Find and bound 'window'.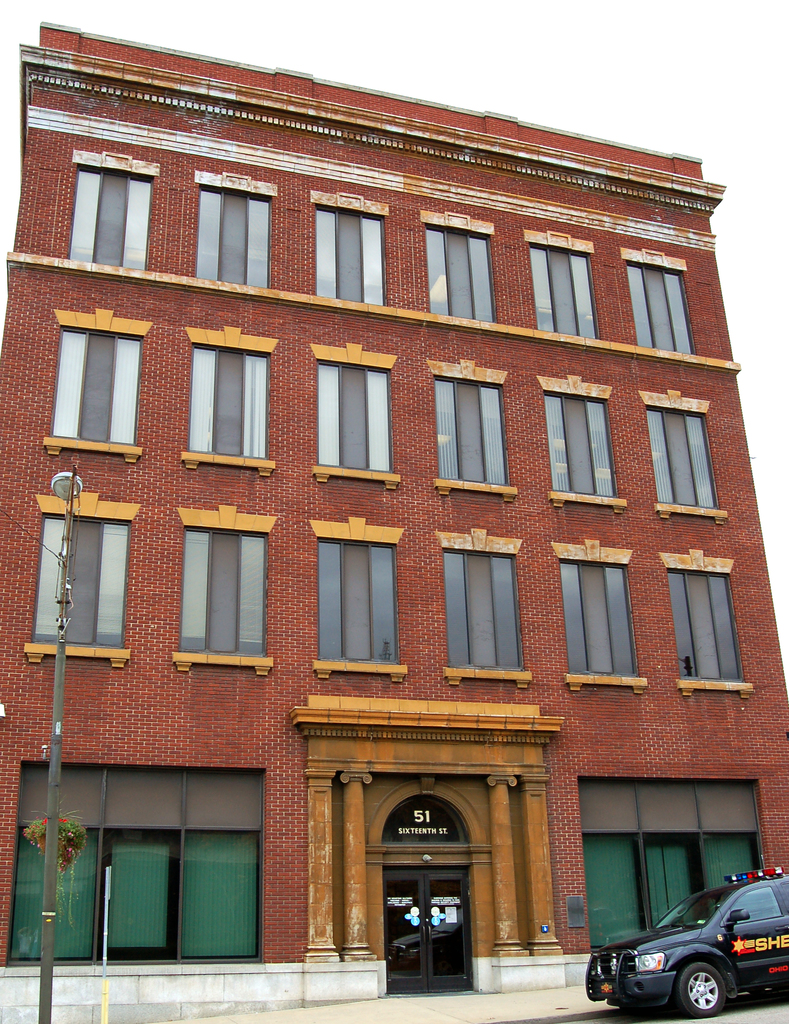
Bound: {"left": 7, "top": 820, "right": 105, "bottom": 962}.
